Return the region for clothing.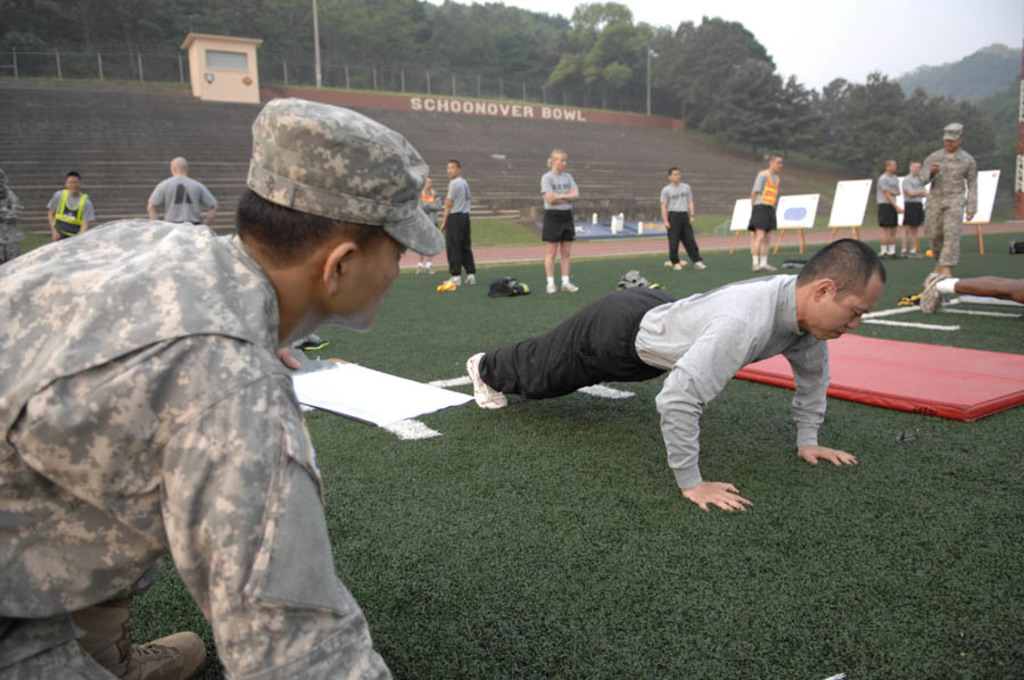
<box>492,256,828,484</box>.
